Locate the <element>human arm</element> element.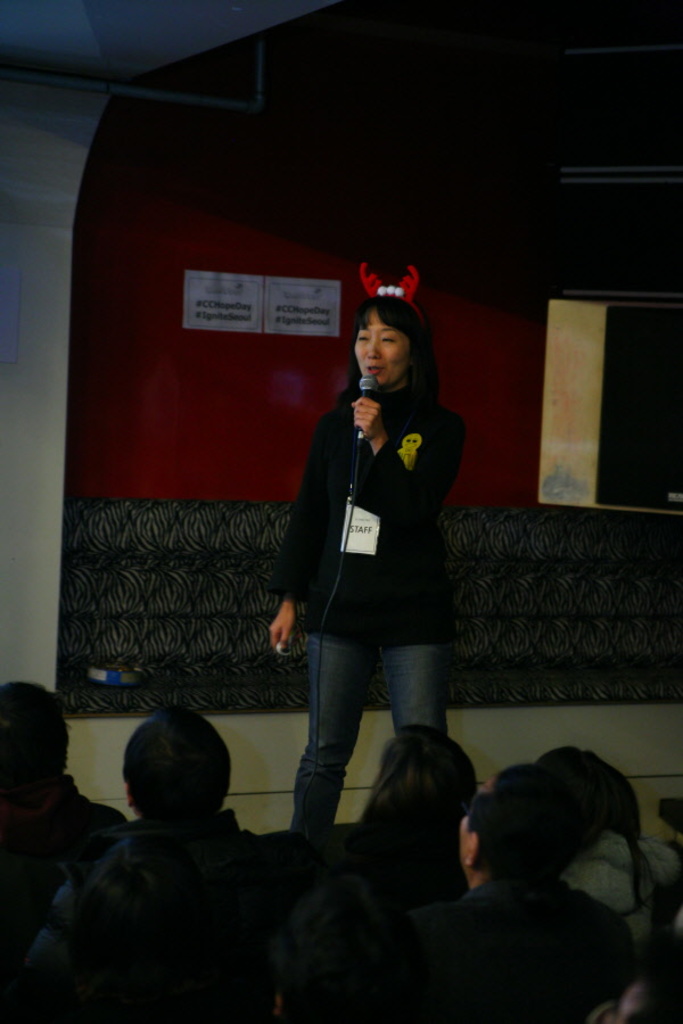
Element bbox: BBox(93, 807, 140, 849).
